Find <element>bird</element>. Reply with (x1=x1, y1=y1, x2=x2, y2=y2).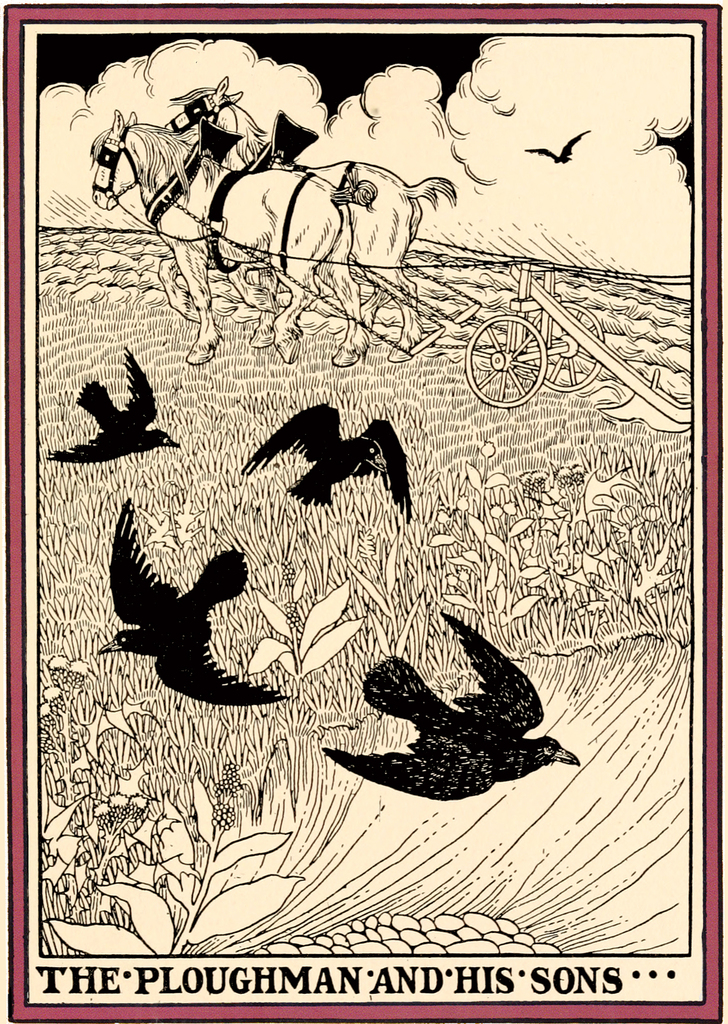
(x1=106, y1=496, x2=295, y2=711).
